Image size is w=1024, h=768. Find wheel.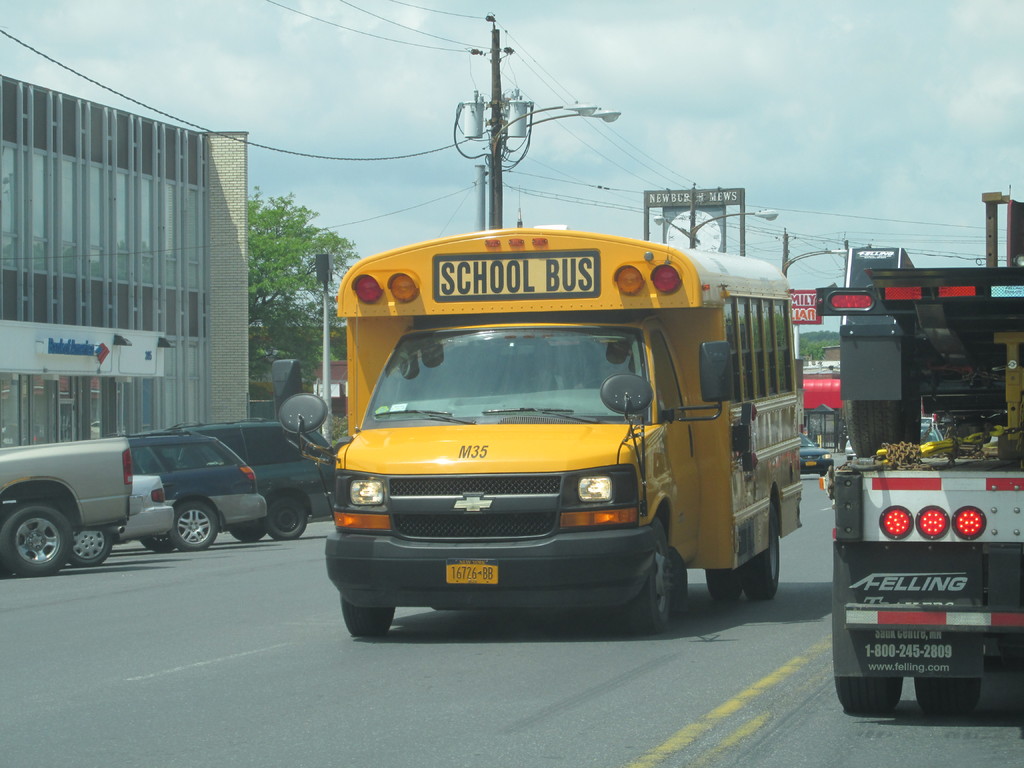
rect(833, 673, 901, 720).
